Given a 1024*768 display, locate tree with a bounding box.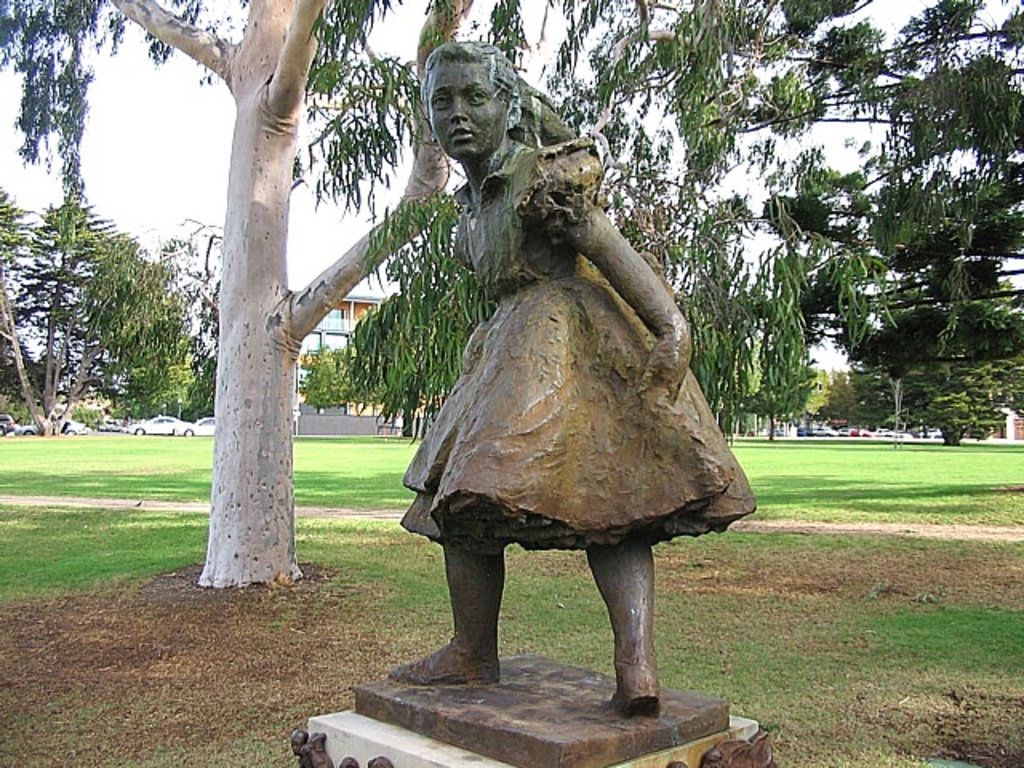
Located: <bbox>634, 203, 677, 299</bbox>.
